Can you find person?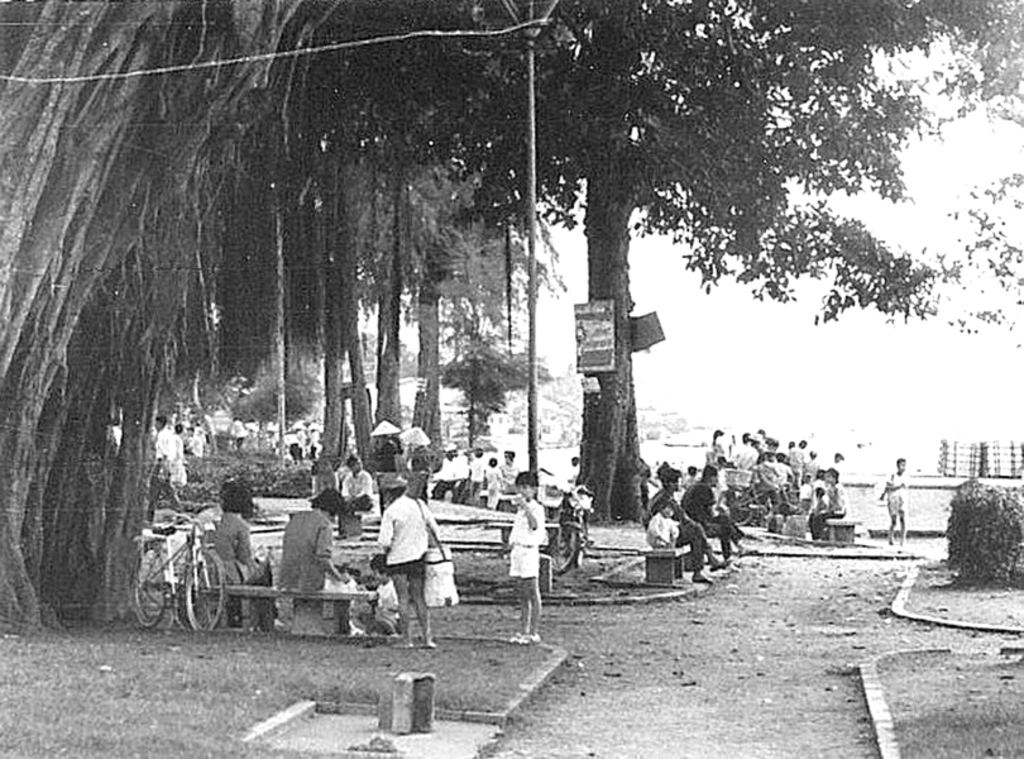
Yes, bounding box: (left=507, top=468, right=540, bottom=643).
